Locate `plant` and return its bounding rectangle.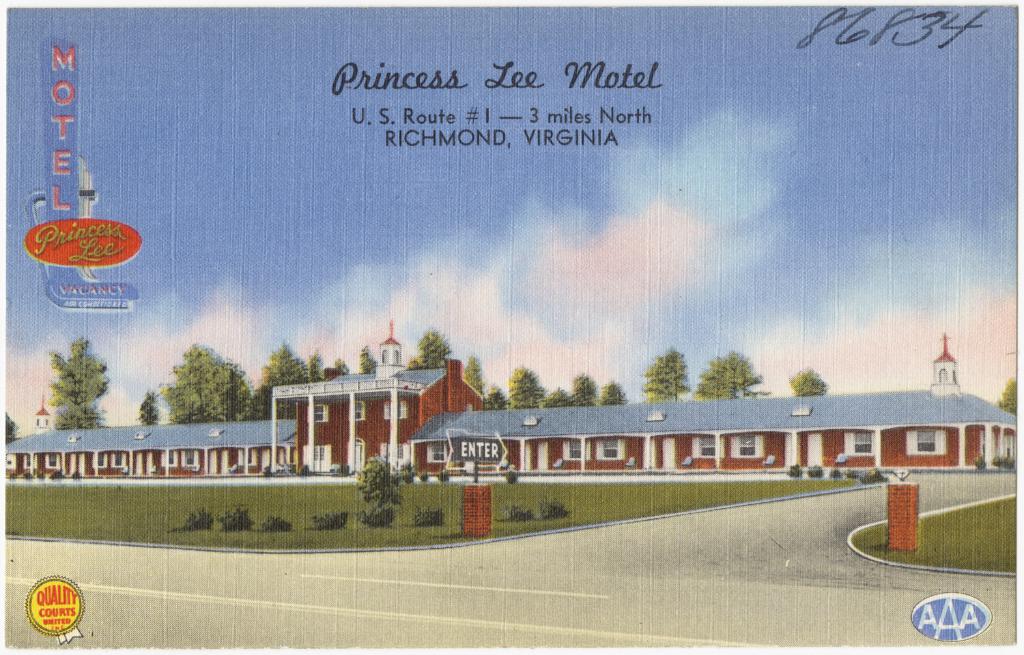
crop(23, 471, 38, 484).
